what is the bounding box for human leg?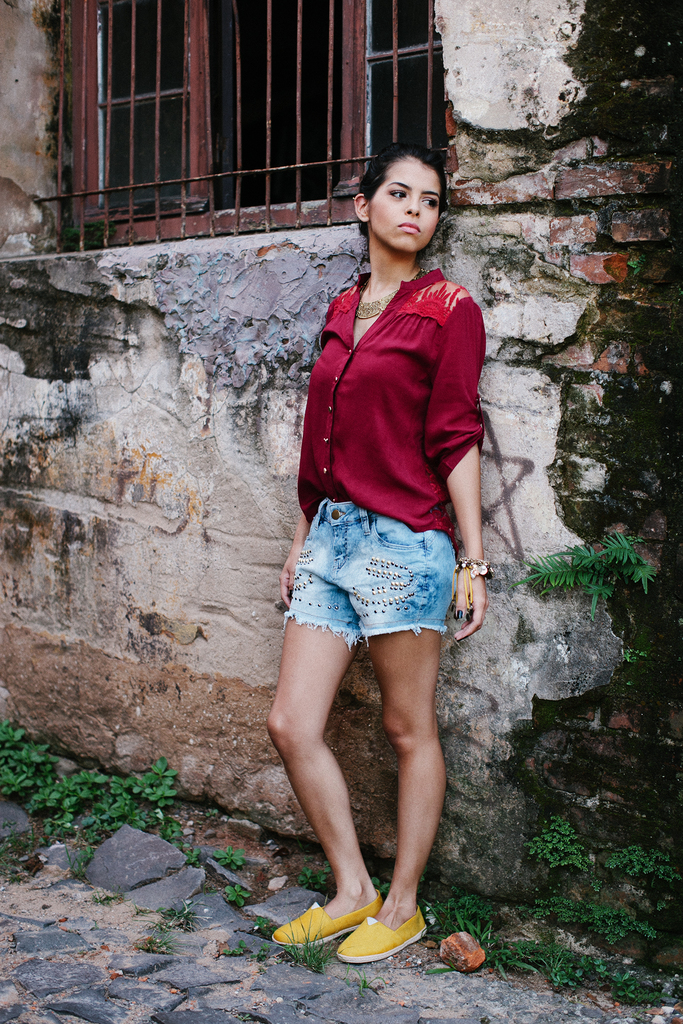
BBox(329, 614, 458, 969).
